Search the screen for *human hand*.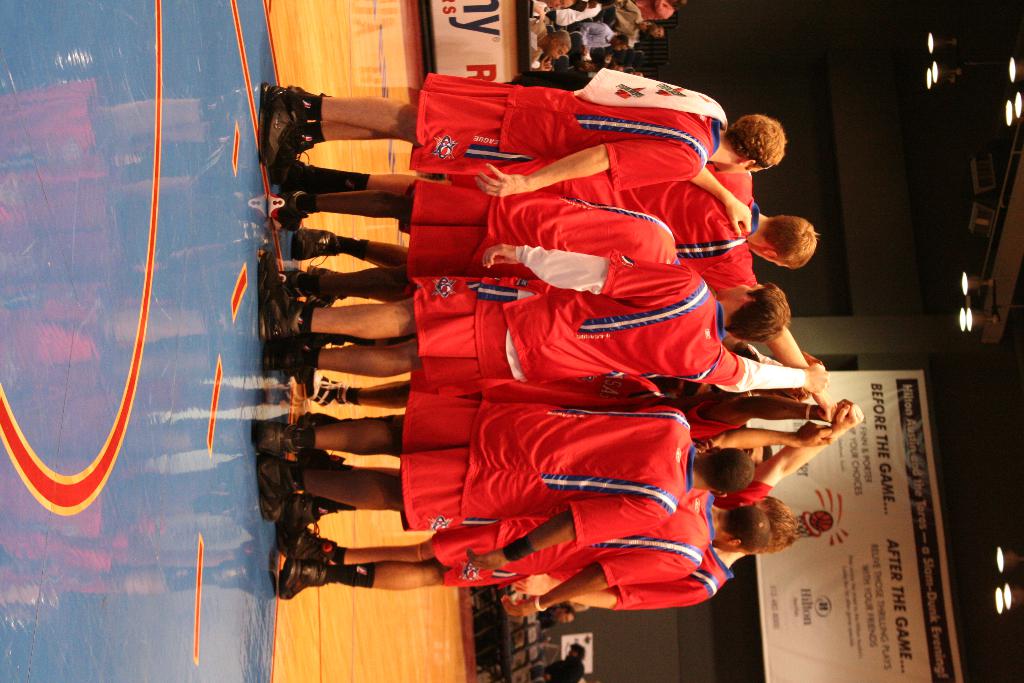
Found at 796,420,835,449.
